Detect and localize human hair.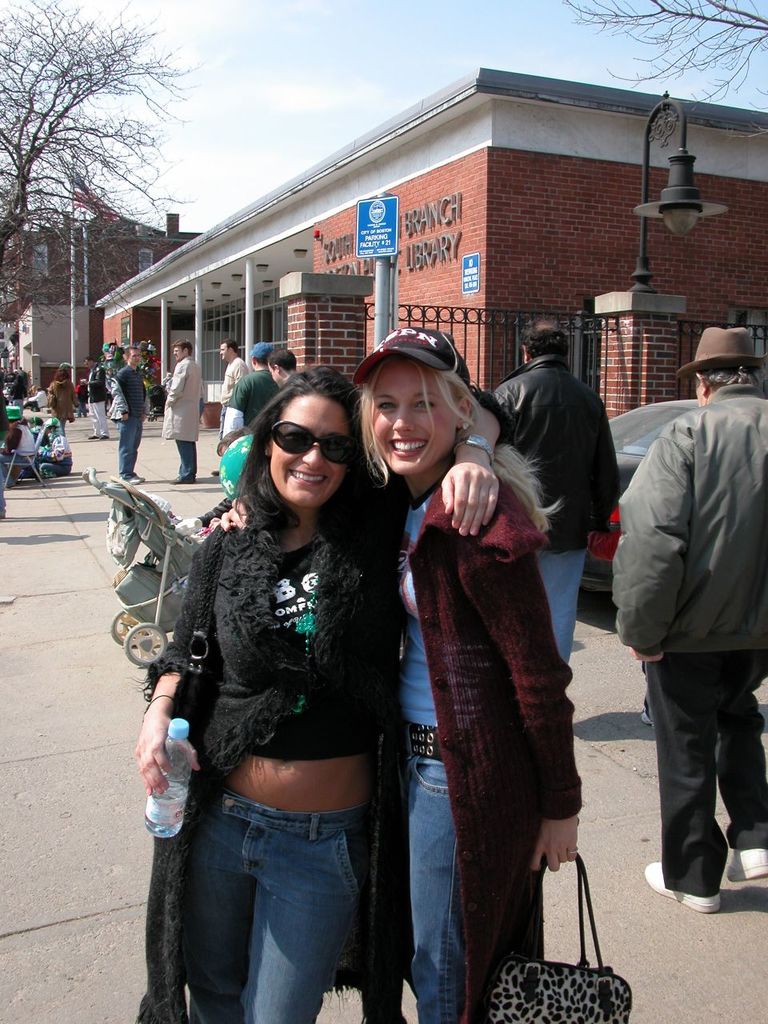
Localized at crop(701, 362, 767, 395).
